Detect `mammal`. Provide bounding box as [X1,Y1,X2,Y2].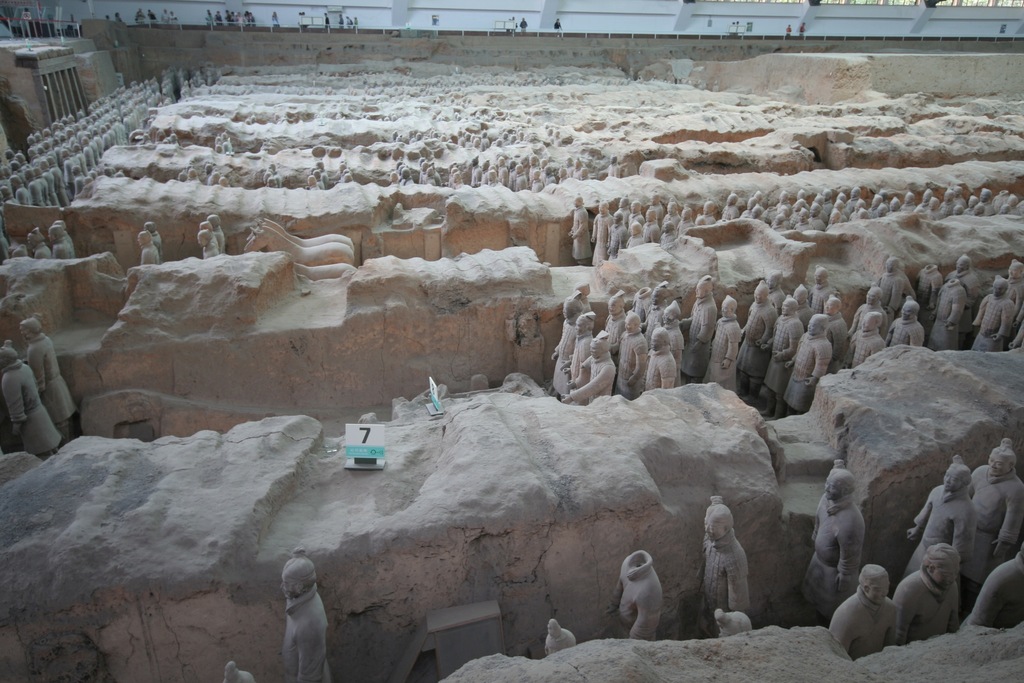
[504,20,508,33].
